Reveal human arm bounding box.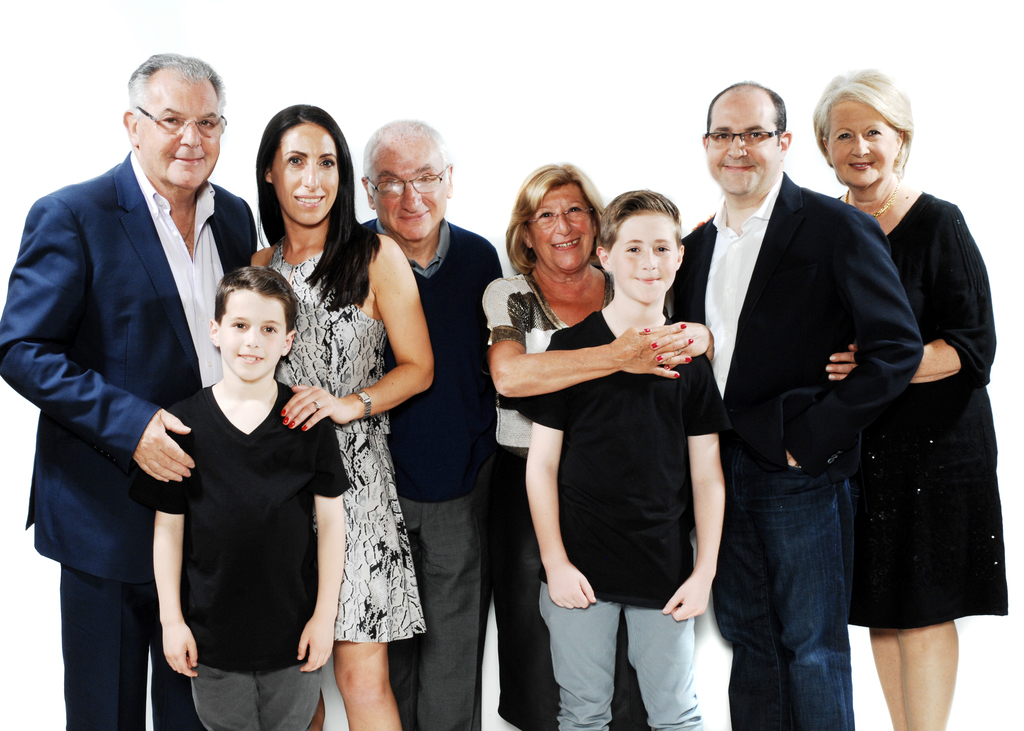
Revealed: l=776, t=213, r=927, b=478.
